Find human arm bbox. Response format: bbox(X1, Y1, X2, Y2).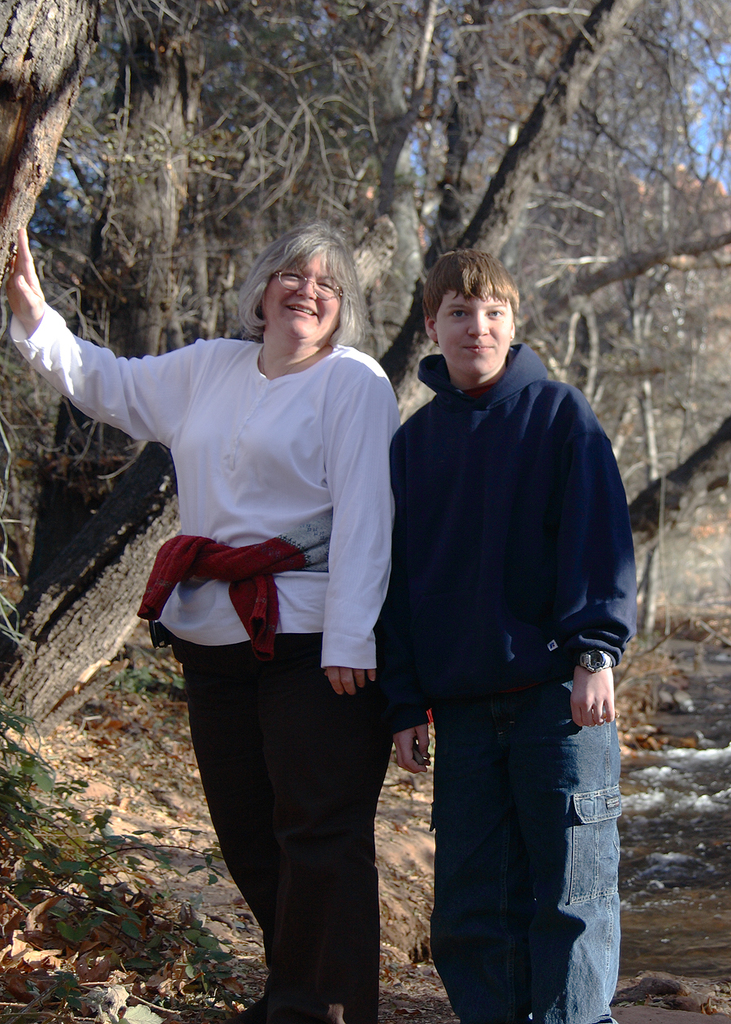
bbox(319, 349, 404, 701).
